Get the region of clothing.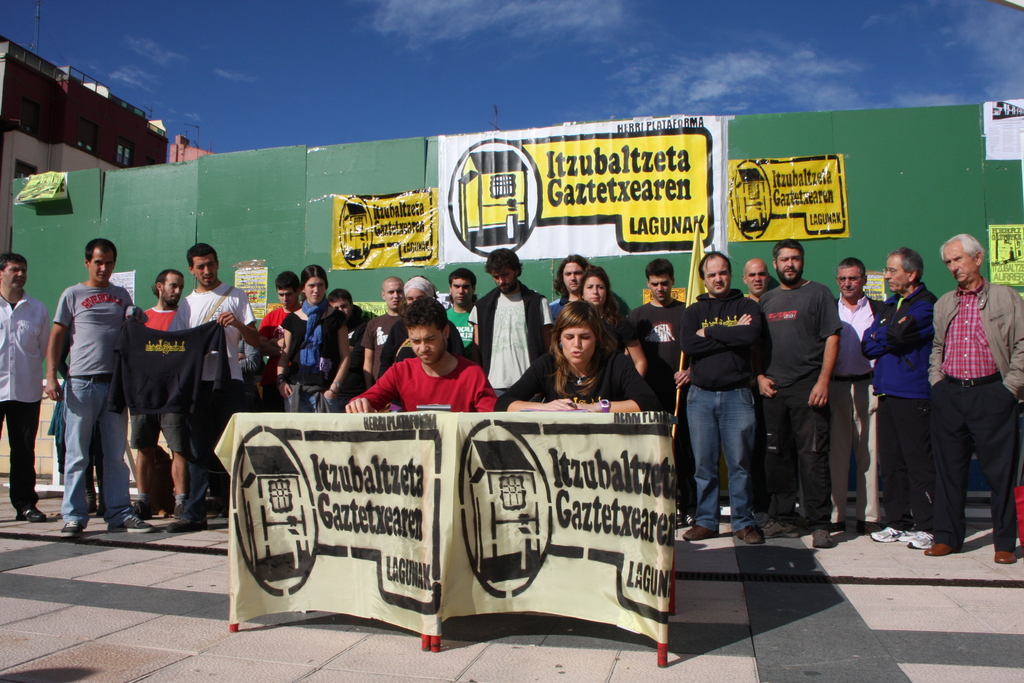
(left=124, top=300, right=197, bottom=450).
